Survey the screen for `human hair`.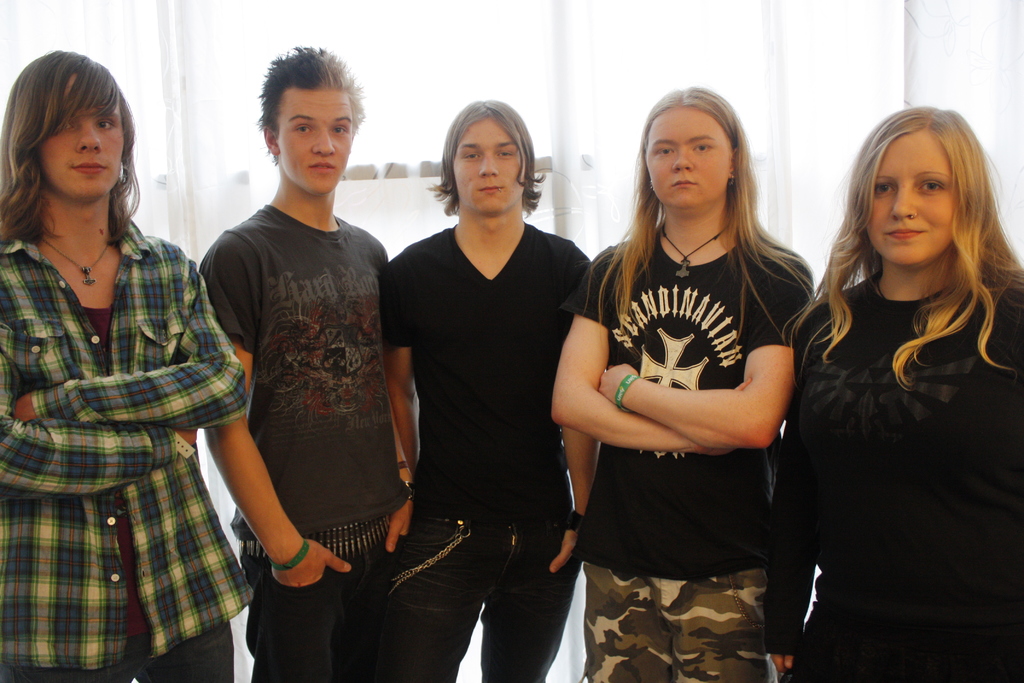
Survey found: crop(580, 88, 816, 347).
